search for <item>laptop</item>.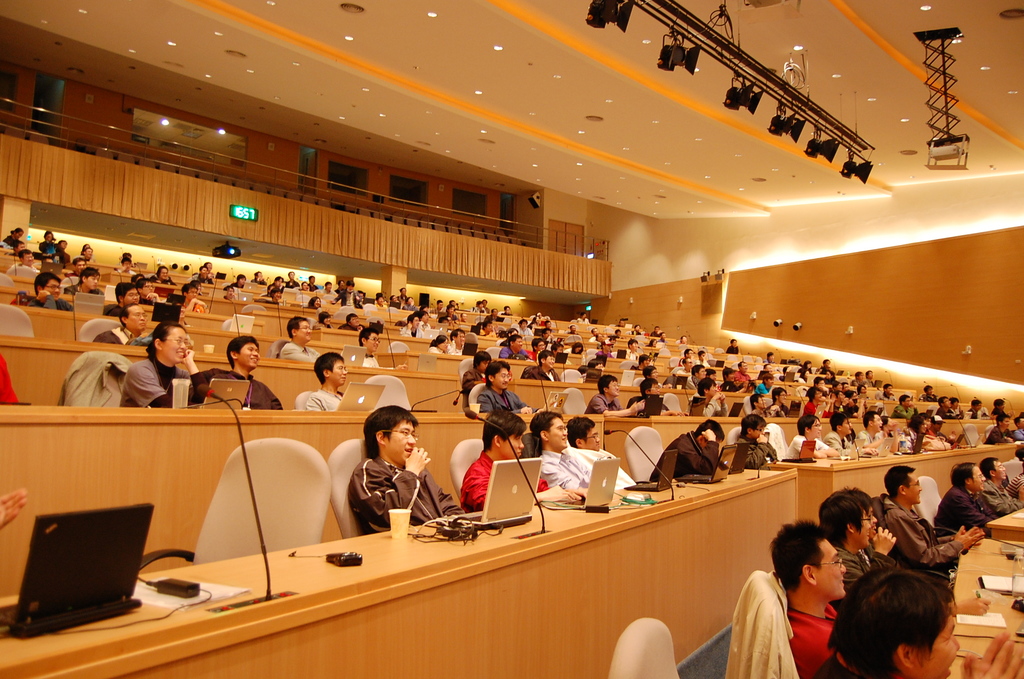
Found at bbox=[673, 375, 689, 389].
